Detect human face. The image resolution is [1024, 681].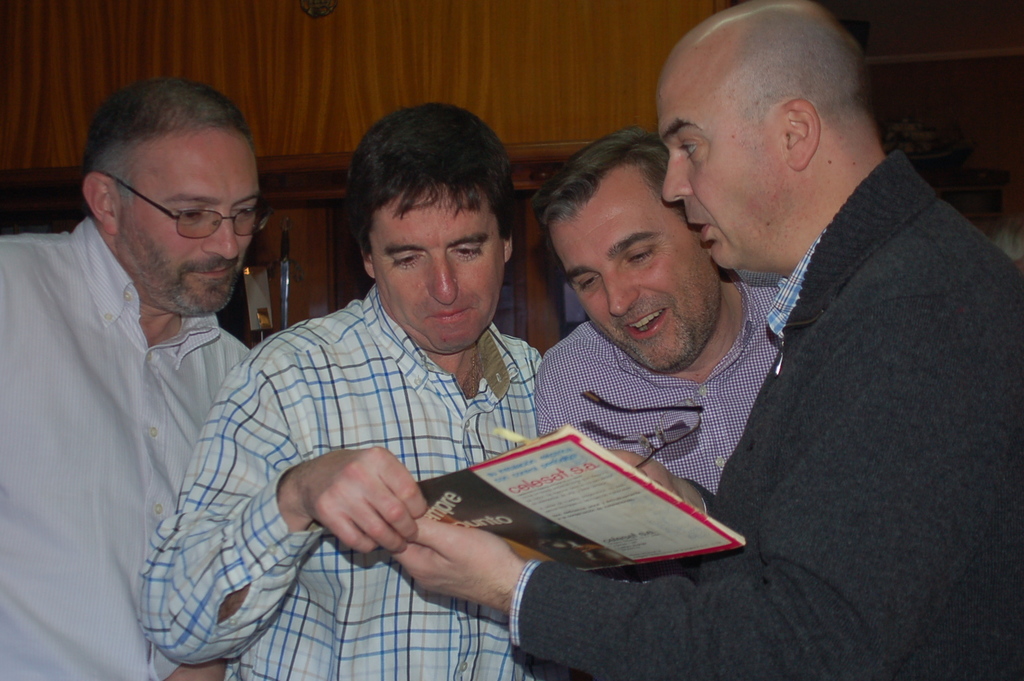
548,183,718,369.
